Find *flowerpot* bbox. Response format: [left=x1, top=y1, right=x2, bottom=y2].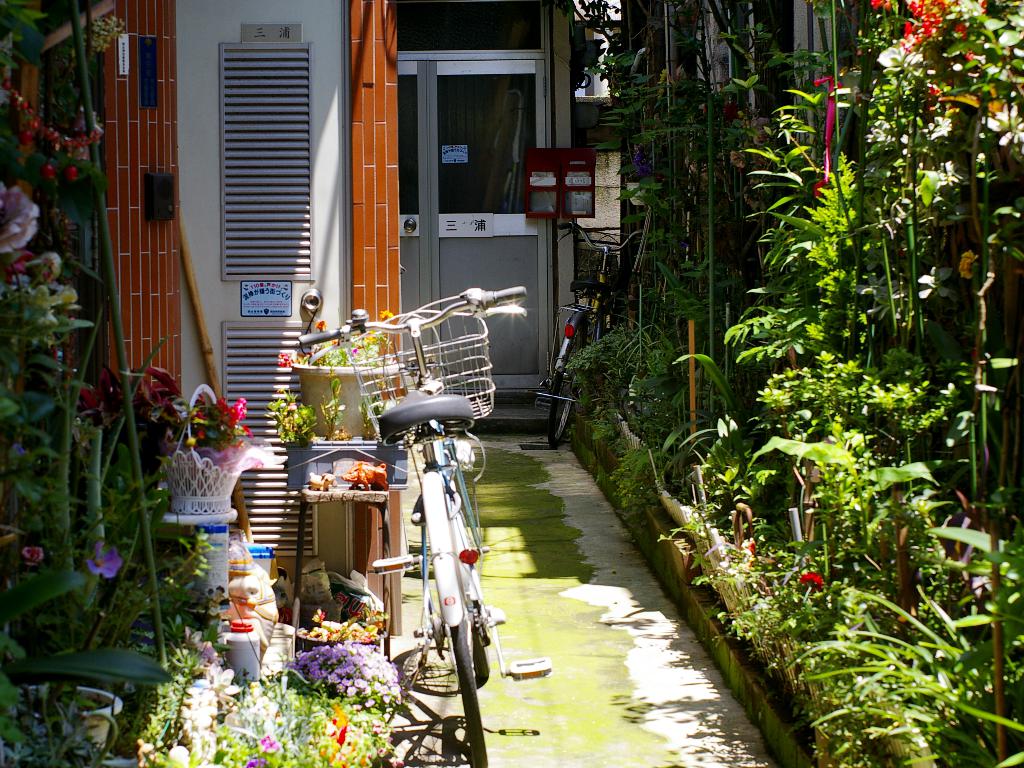
[left=305, top=623, right=382, bottom=645].
